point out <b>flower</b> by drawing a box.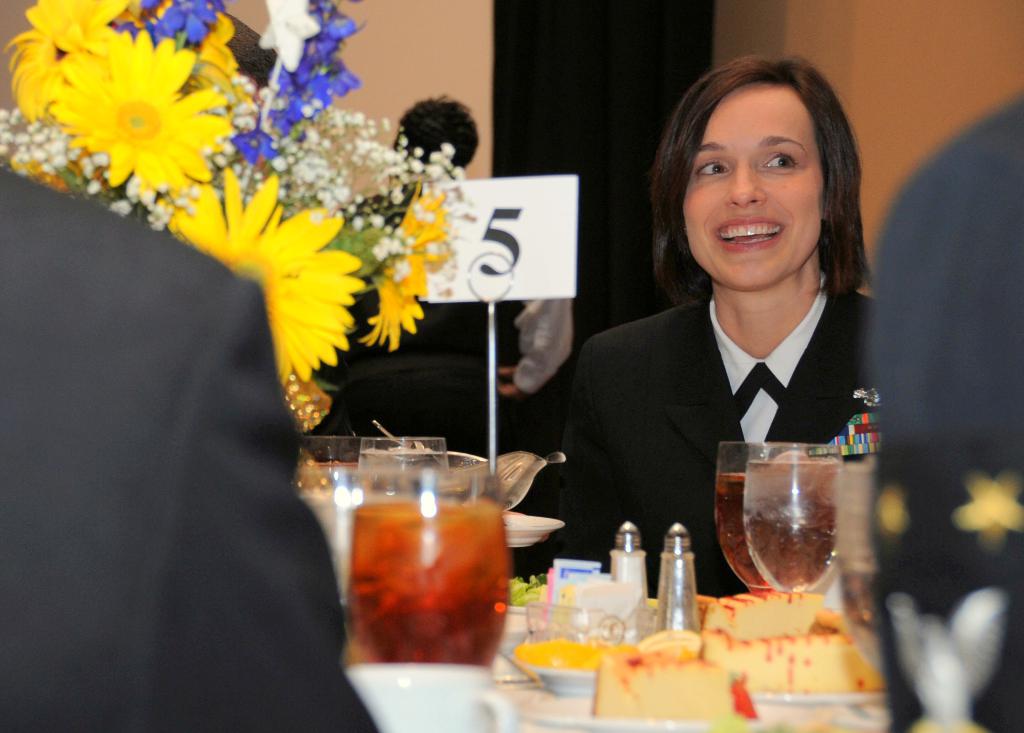
<box>364,269,420,339</box>.
